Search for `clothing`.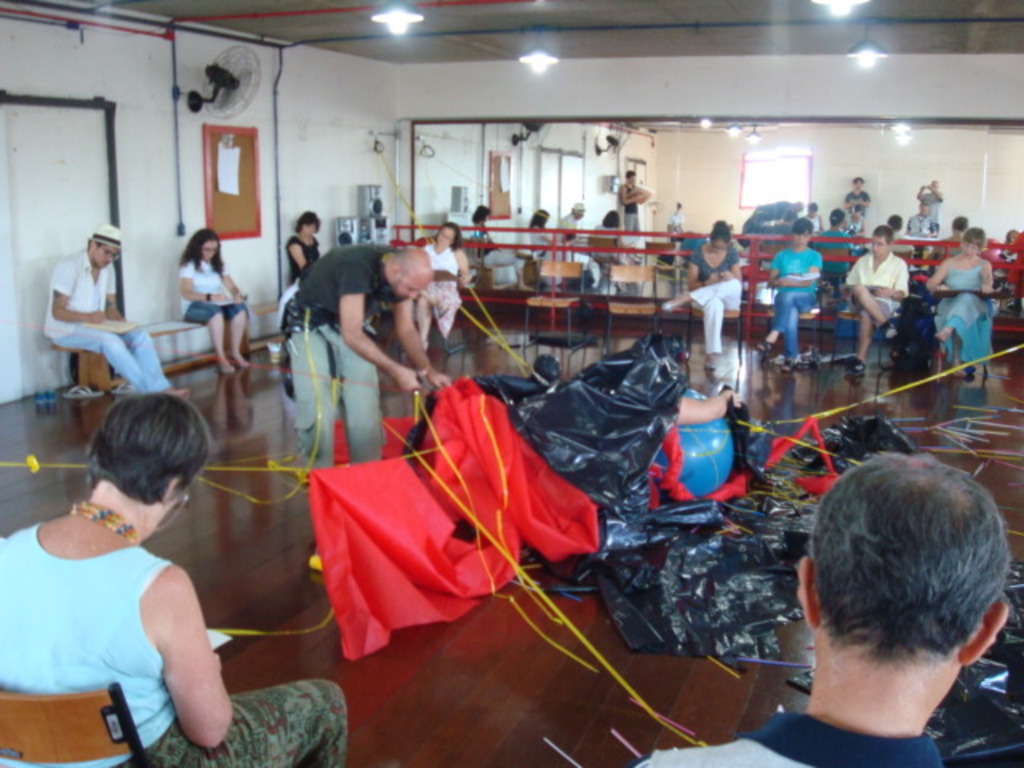
Found at x1=600, y1=227, x2=614, y2=270.
